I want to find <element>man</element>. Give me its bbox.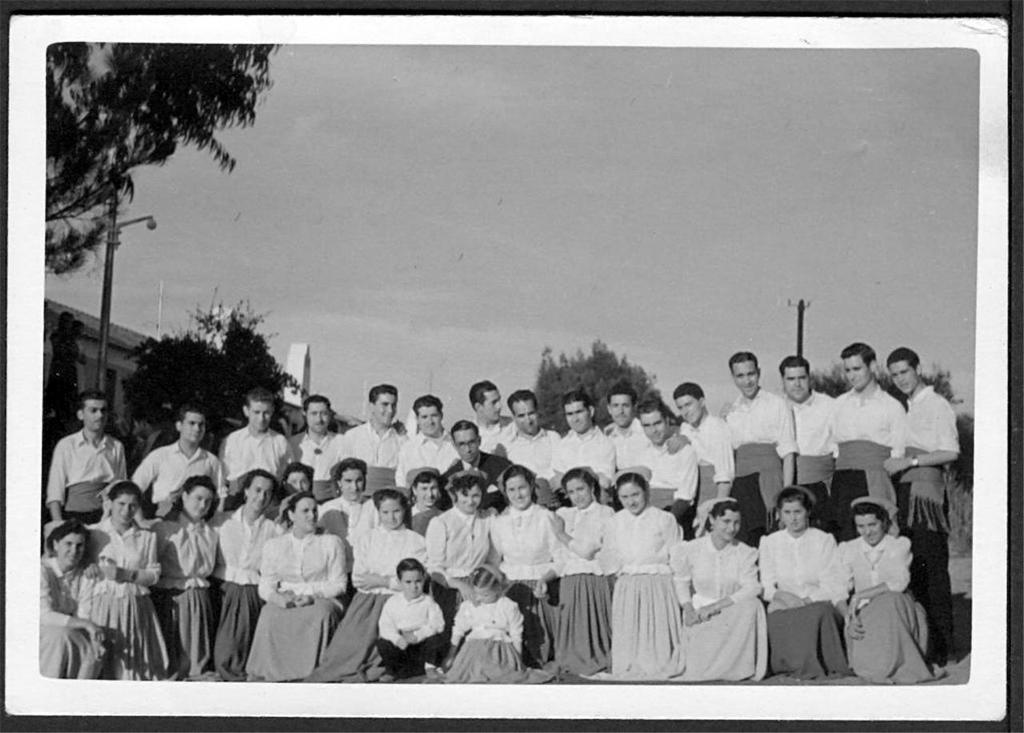
x1=833, y1=344, x2=906, y2=543.
